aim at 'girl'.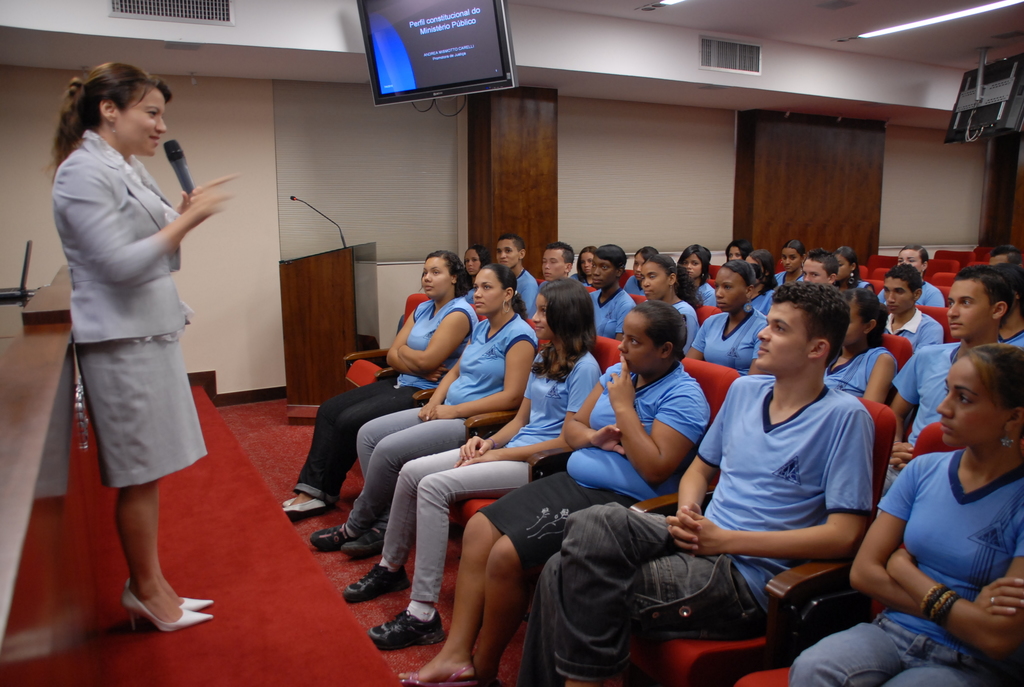
Aimed at {"left": 686, "top": 263, "right": 758, "bottom": 373}.
